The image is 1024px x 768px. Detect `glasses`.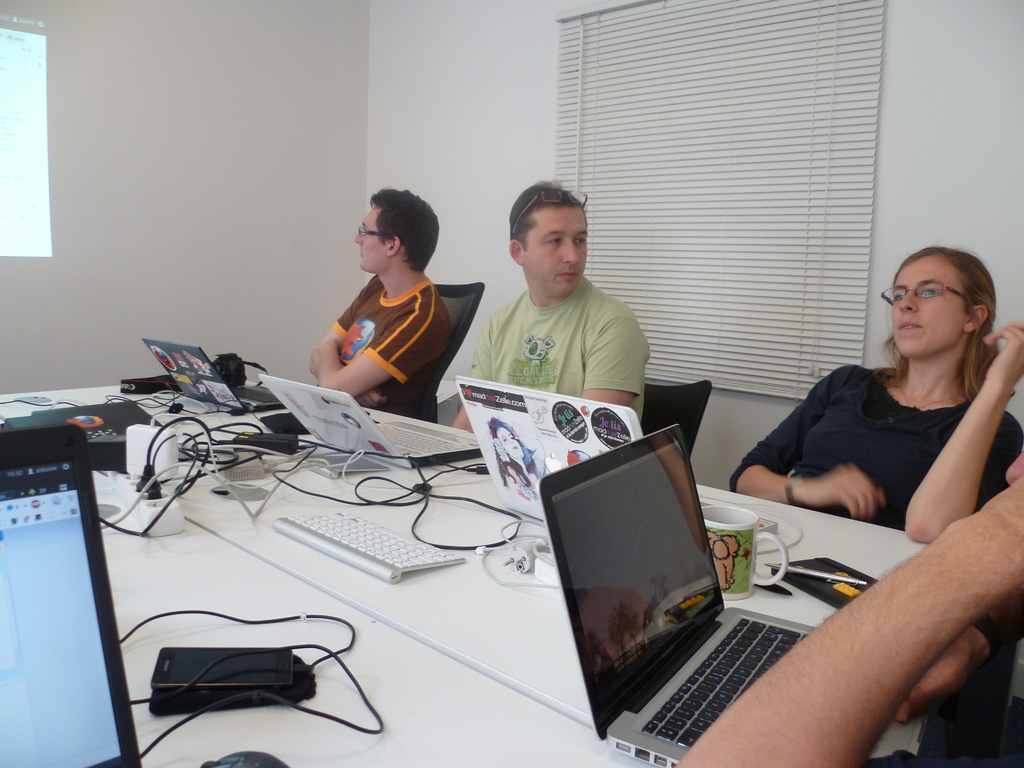
Detection: 881/283/974/310.
